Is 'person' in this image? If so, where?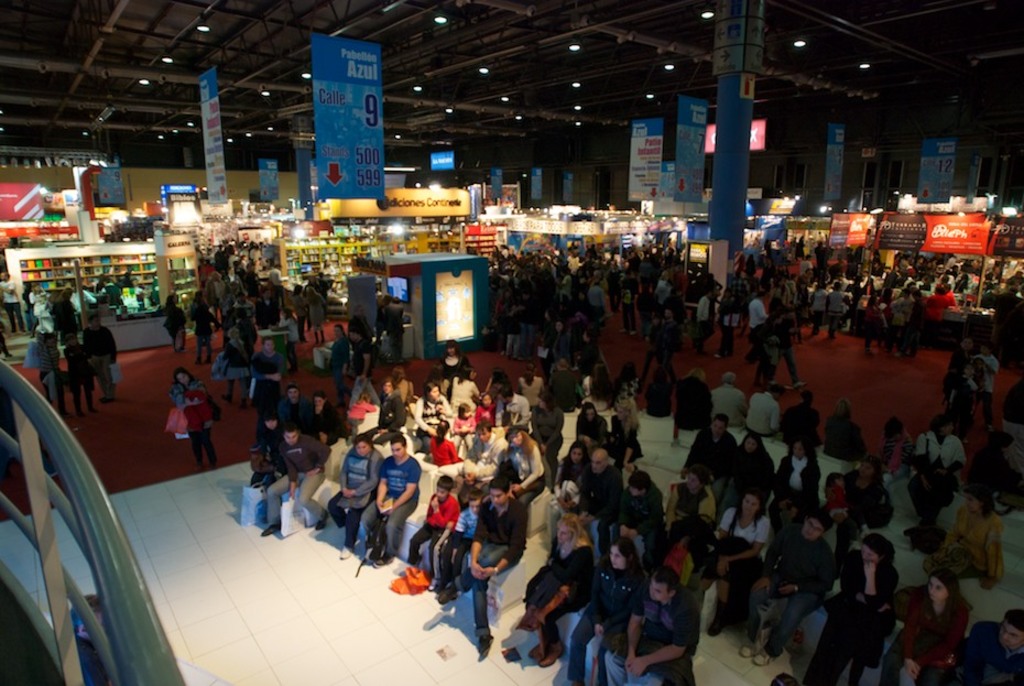
Yes, at (x1=688, y1=413, x2=730, y2=478).
